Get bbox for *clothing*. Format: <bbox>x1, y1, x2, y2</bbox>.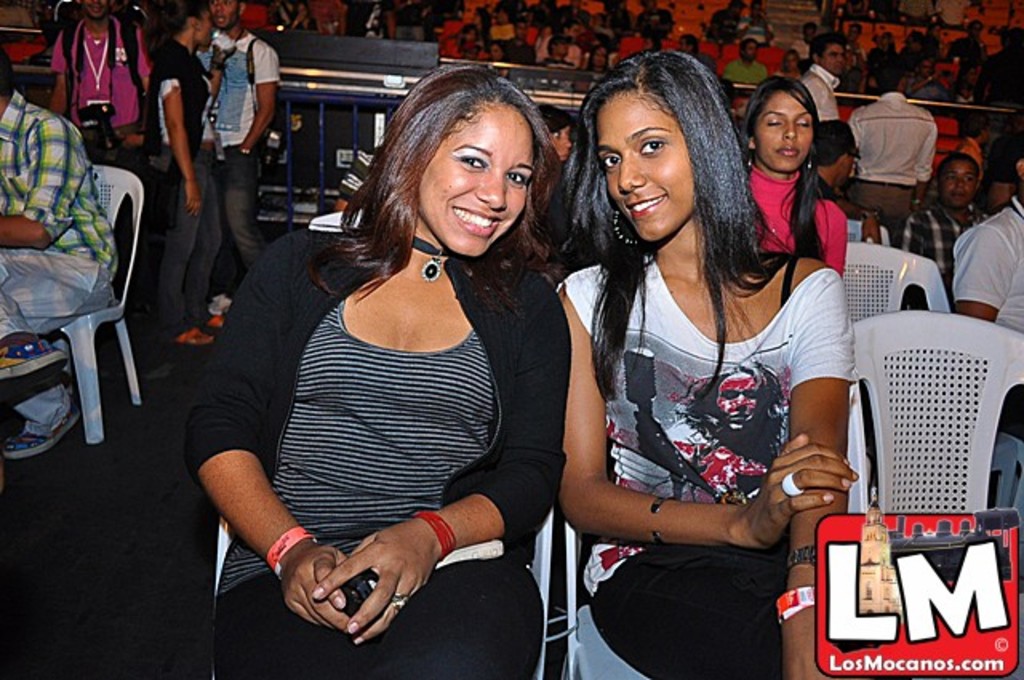
<bbox>904, 194, 992, 293</bbox>.
